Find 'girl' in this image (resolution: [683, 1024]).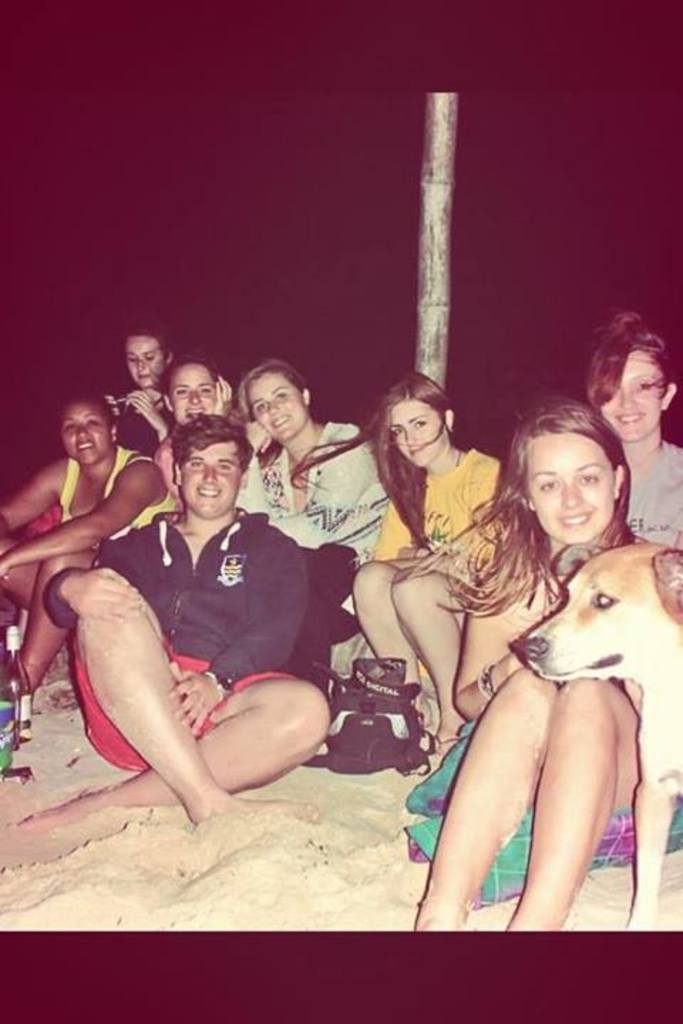
[left=349, top=366, right=508, bottom=748].
